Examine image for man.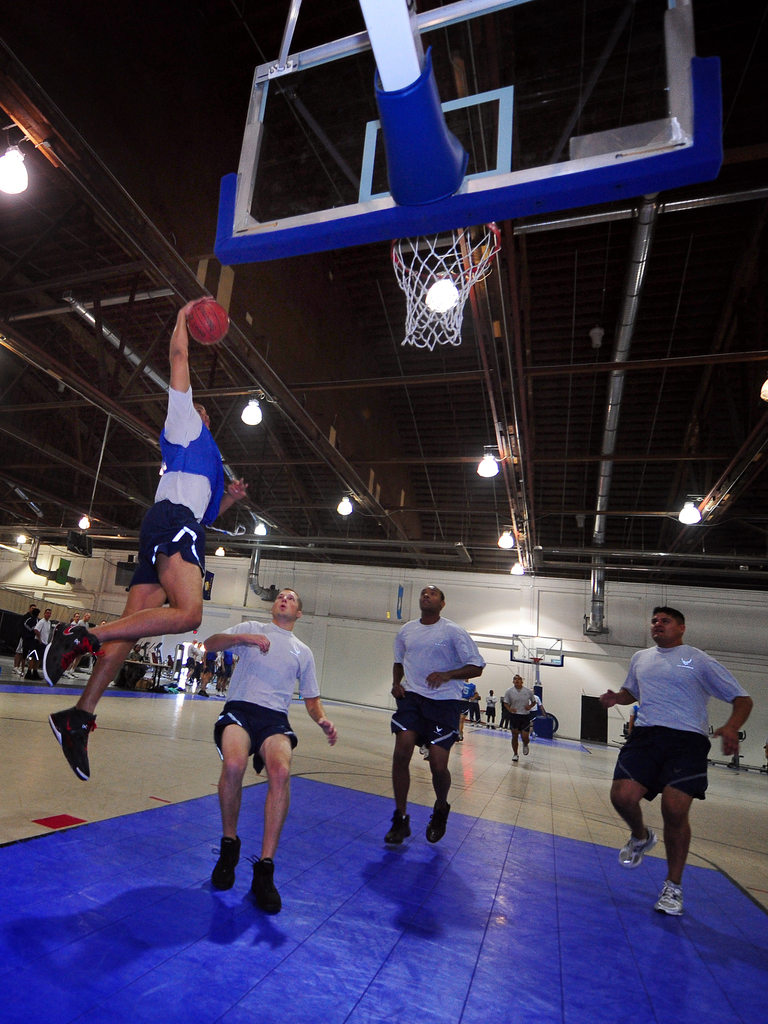
Examination result: <region>446, 673, 482, 745</region>.
